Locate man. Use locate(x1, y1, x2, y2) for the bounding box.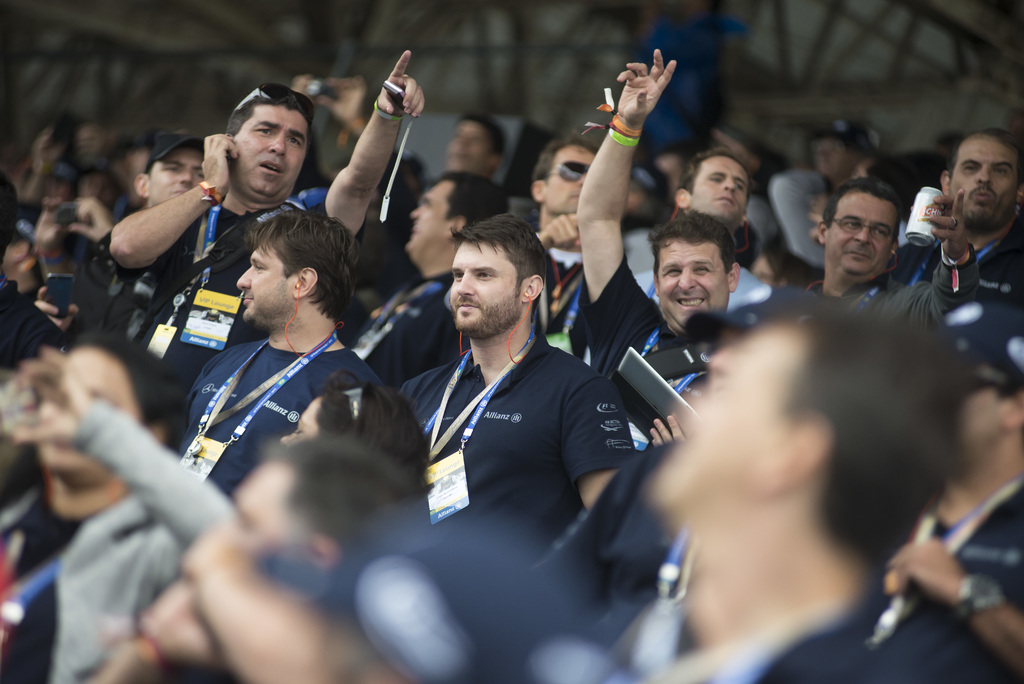
locate(91, 47, 426, 396).
